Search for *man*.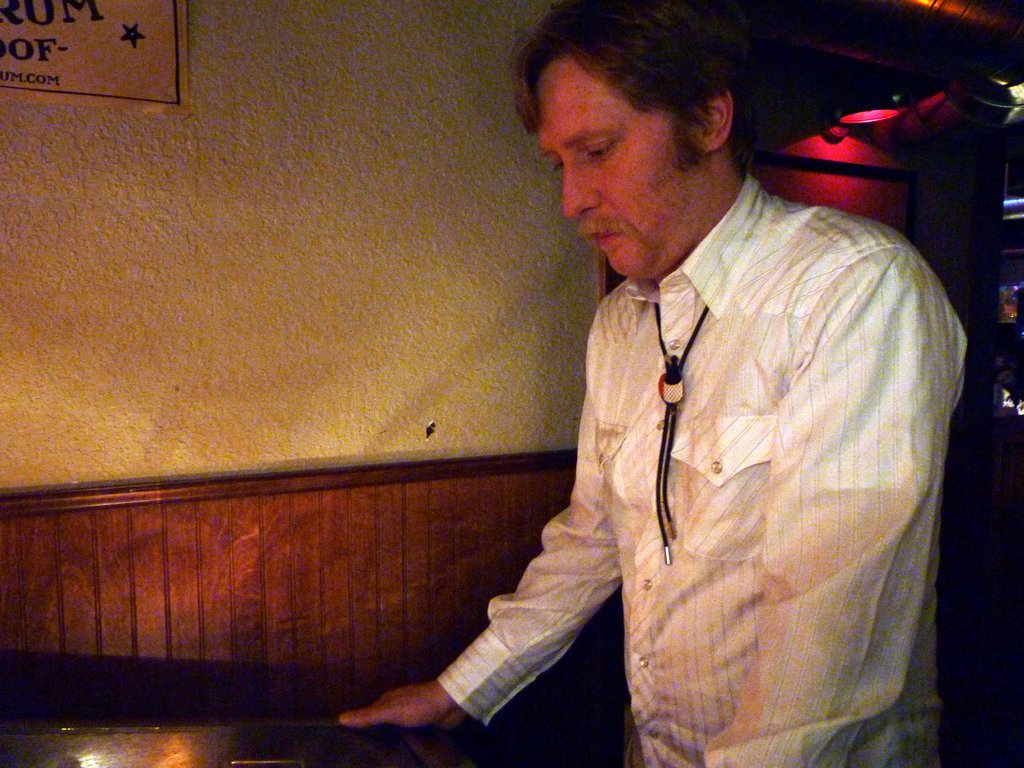
Found at bbox(380, 3, 959, 748).
